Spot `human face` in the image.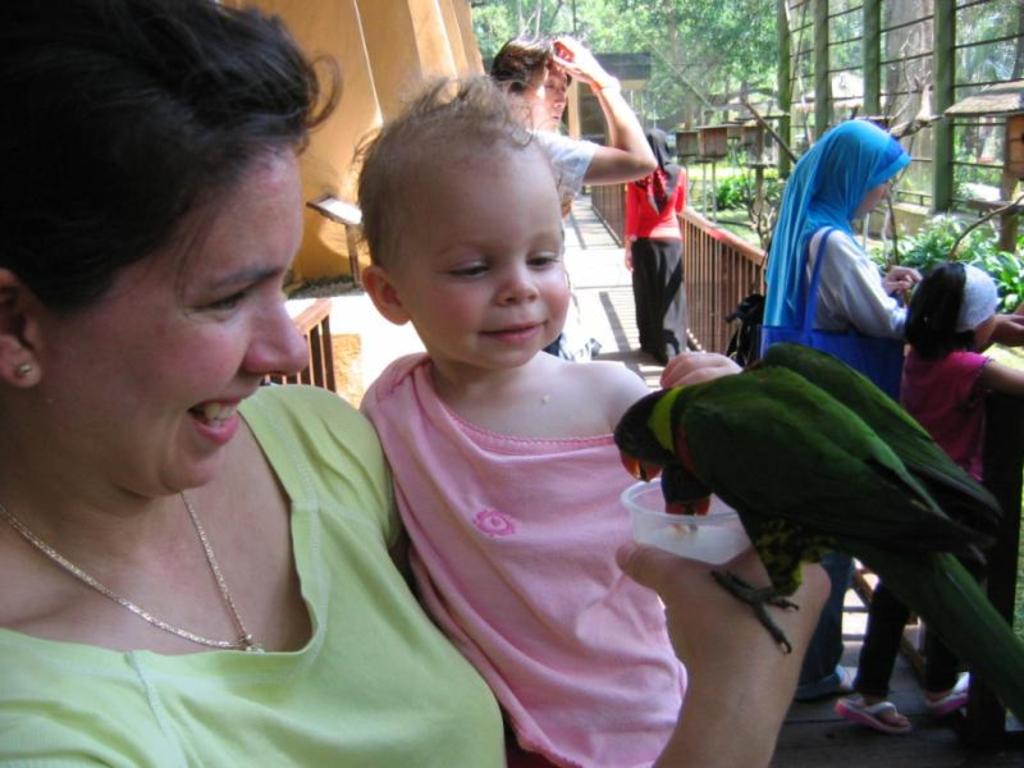
`human face` found at BBox(403, 133, 567, 367).
